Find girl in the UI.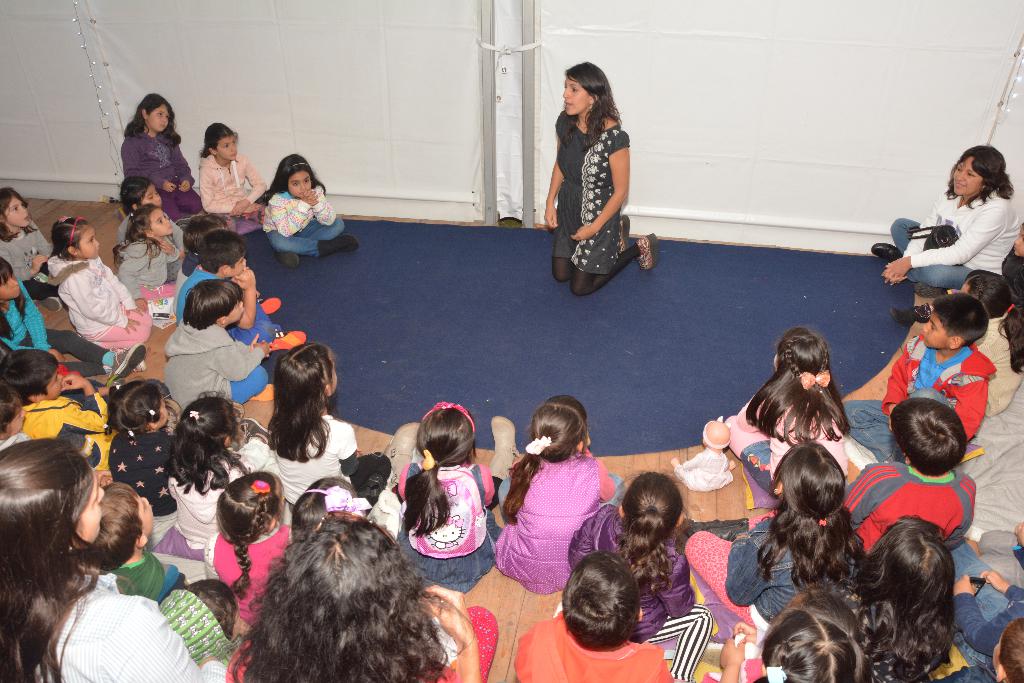
UI element at [x1=716, y1=602, x2=879, y2=682].
